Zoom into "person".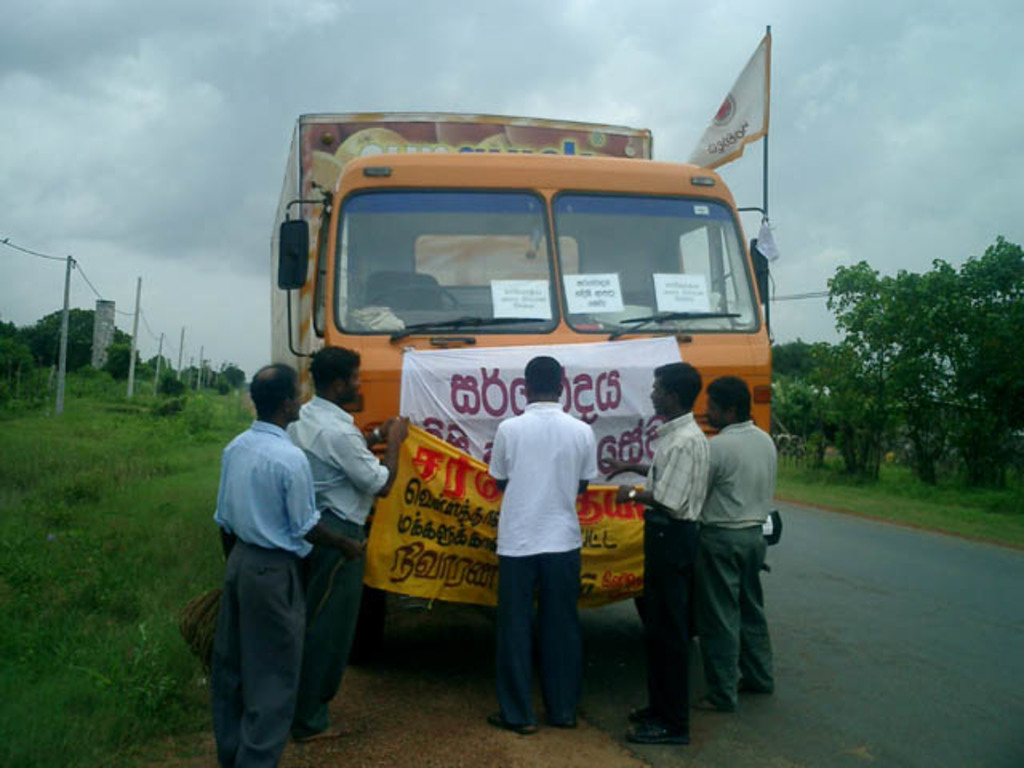
Zoom target: bbox(614, 354, 715, 755).
